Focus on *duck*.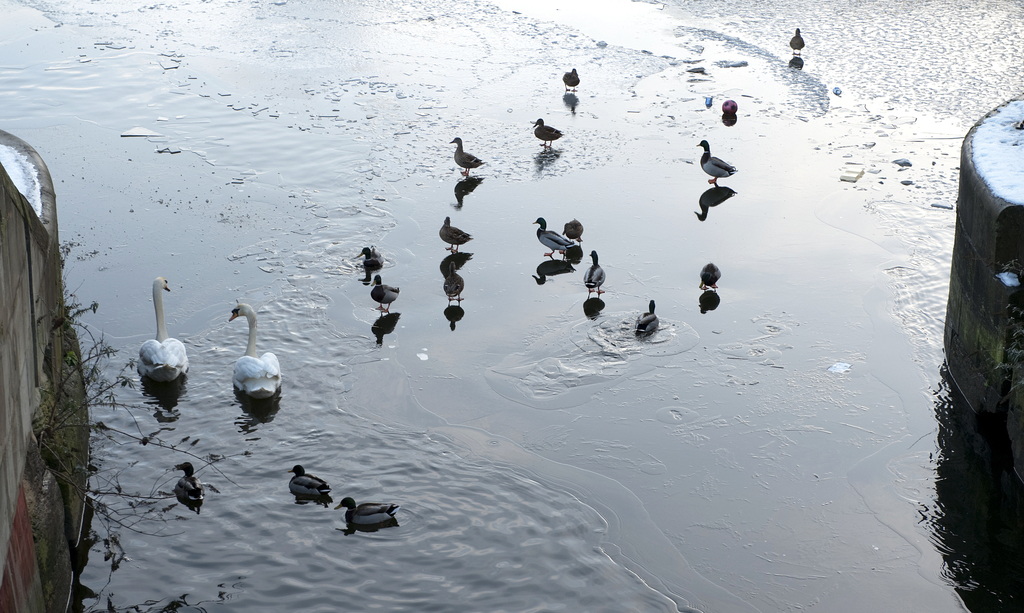
Focused at 445,304,467,328.
